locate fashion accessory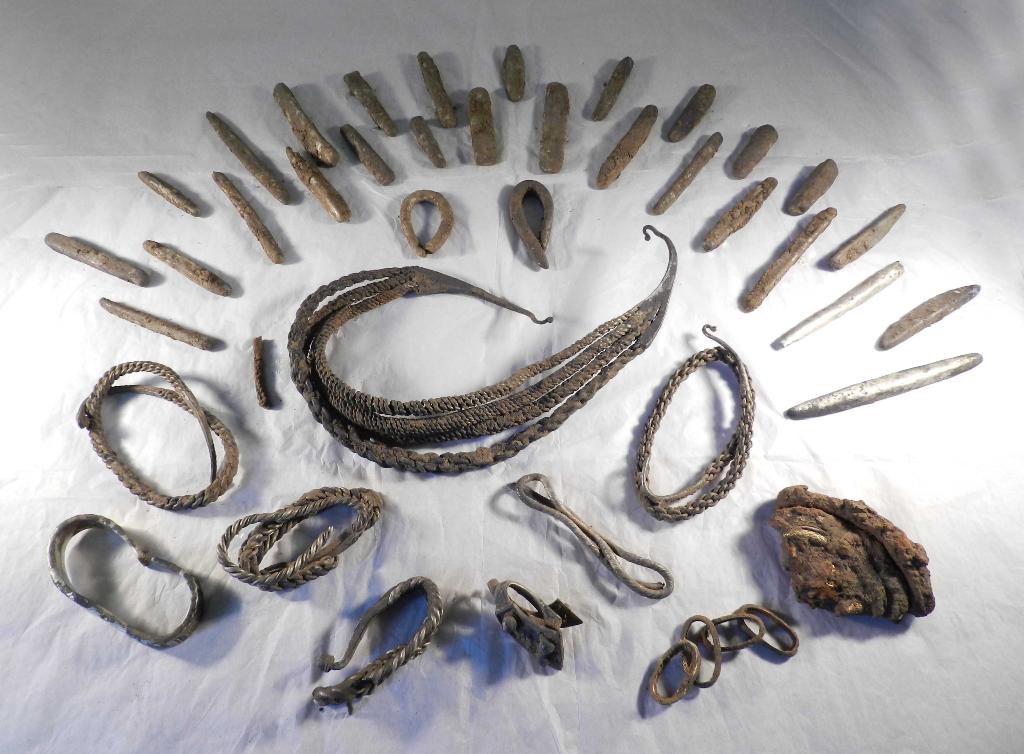
l=289, t=222, r=676, b=475
